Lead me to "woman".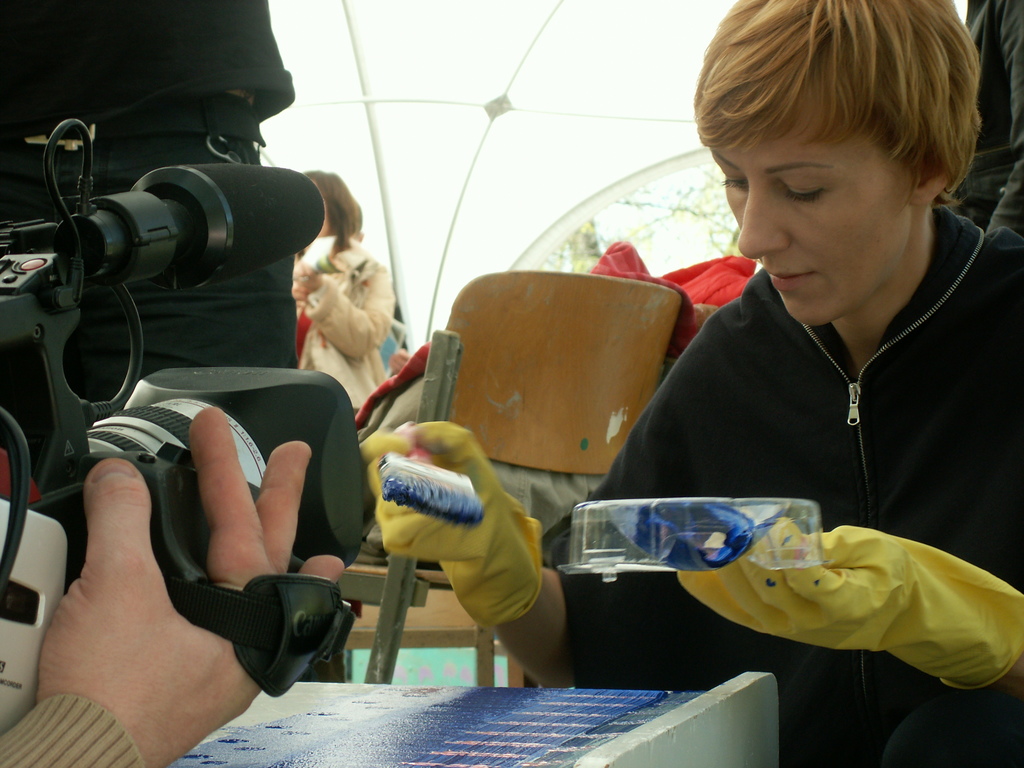
Lead to 289/168/397/426.
